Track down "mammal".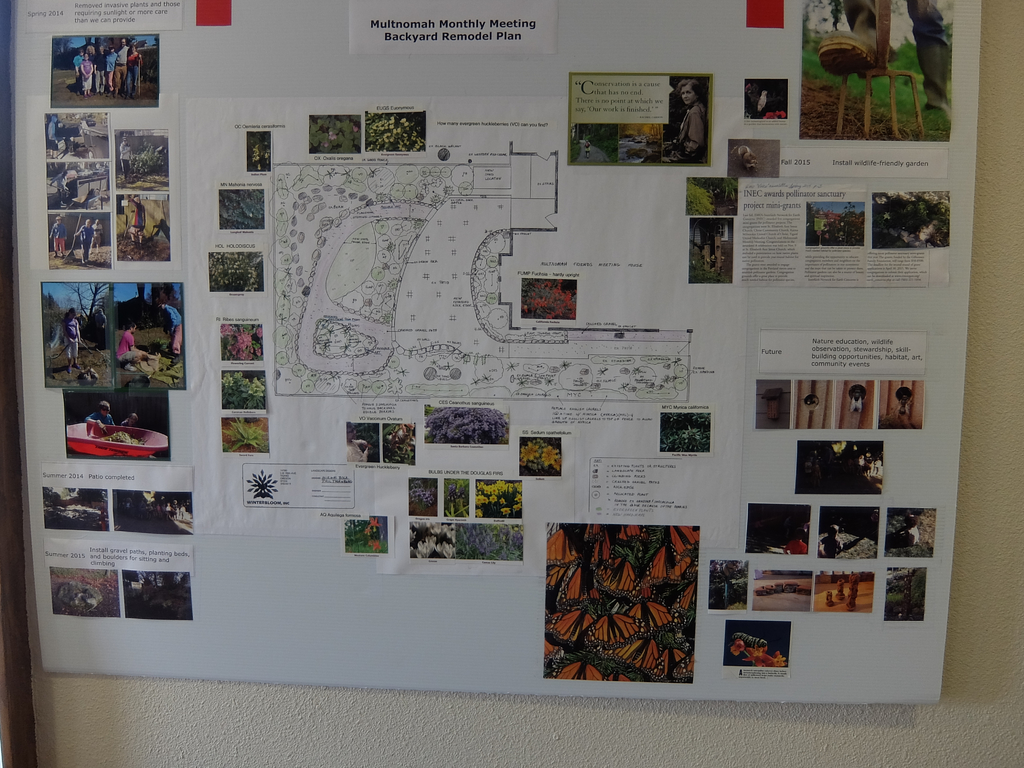
Tracked to (92, 219, 103, 252).
